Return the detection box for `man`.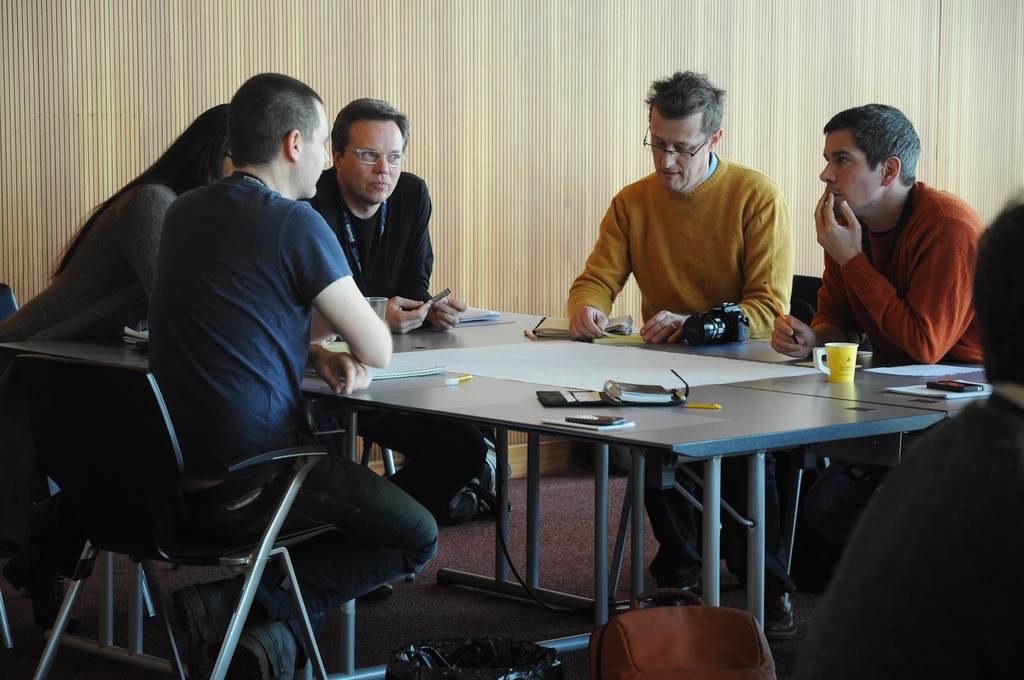
x1=566, y1=75, x2=797, y2=587.
